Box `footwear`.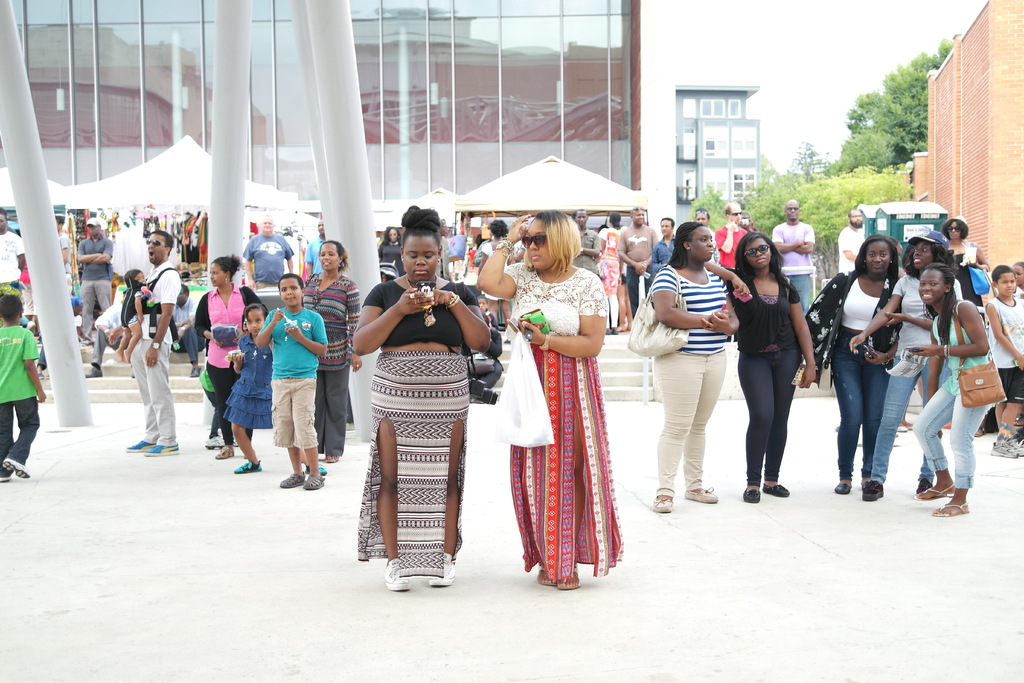
locate(212, 435, 234, 447).
